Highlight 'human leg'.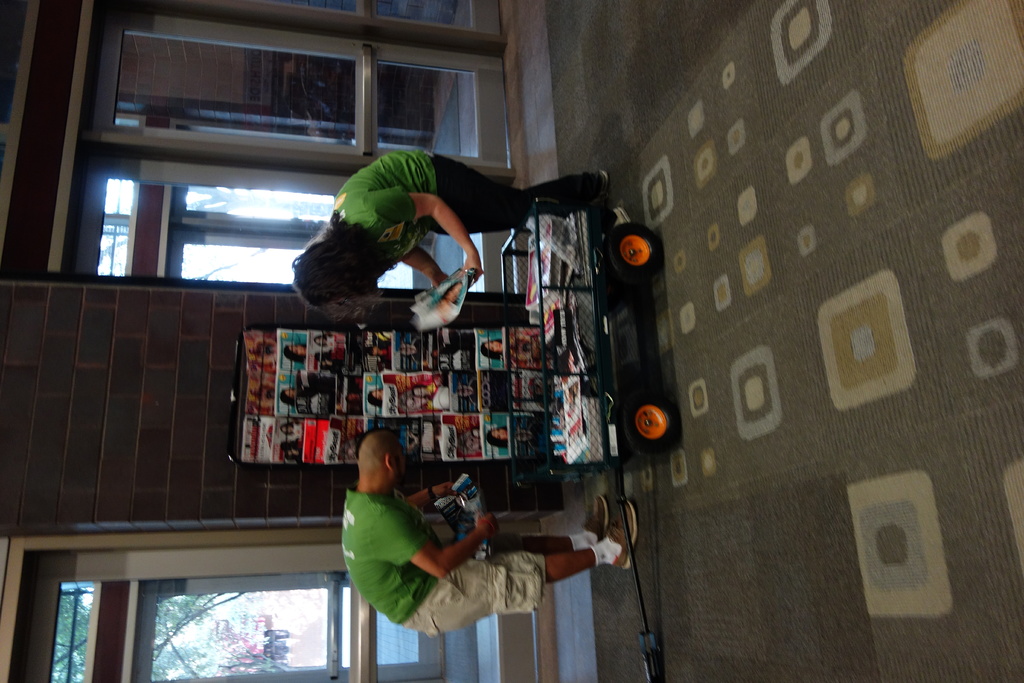
Highlighted region: left=400, top=503, right=641, bottom=639.
